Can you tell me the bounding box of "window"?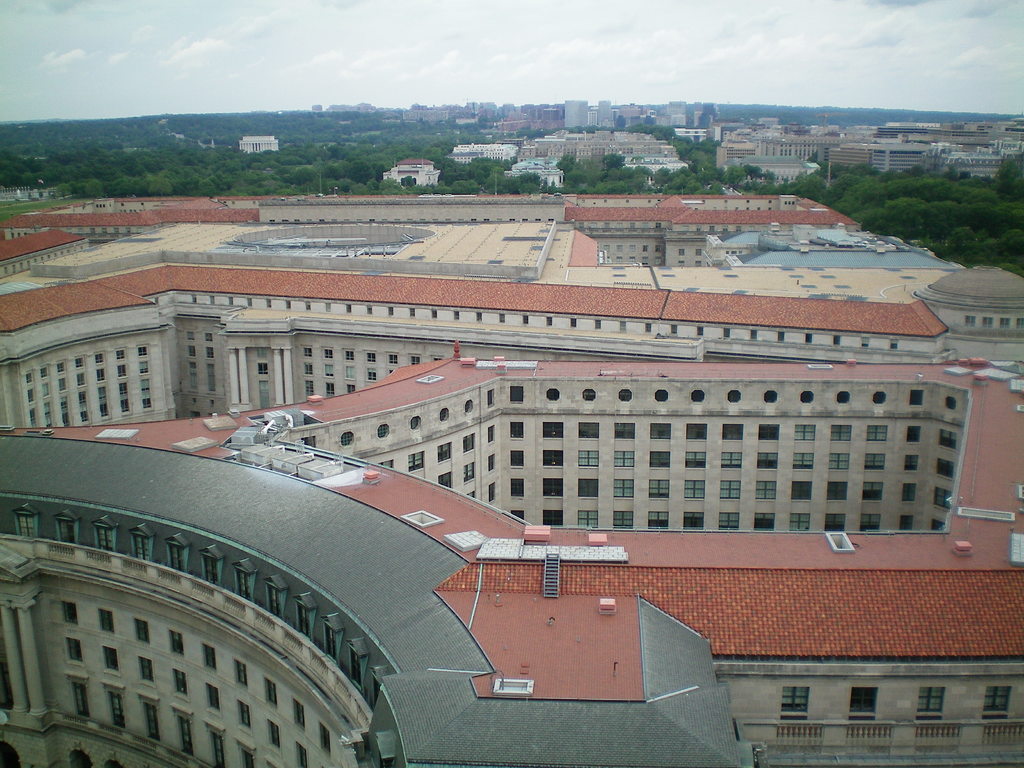
867,454,884,471.
